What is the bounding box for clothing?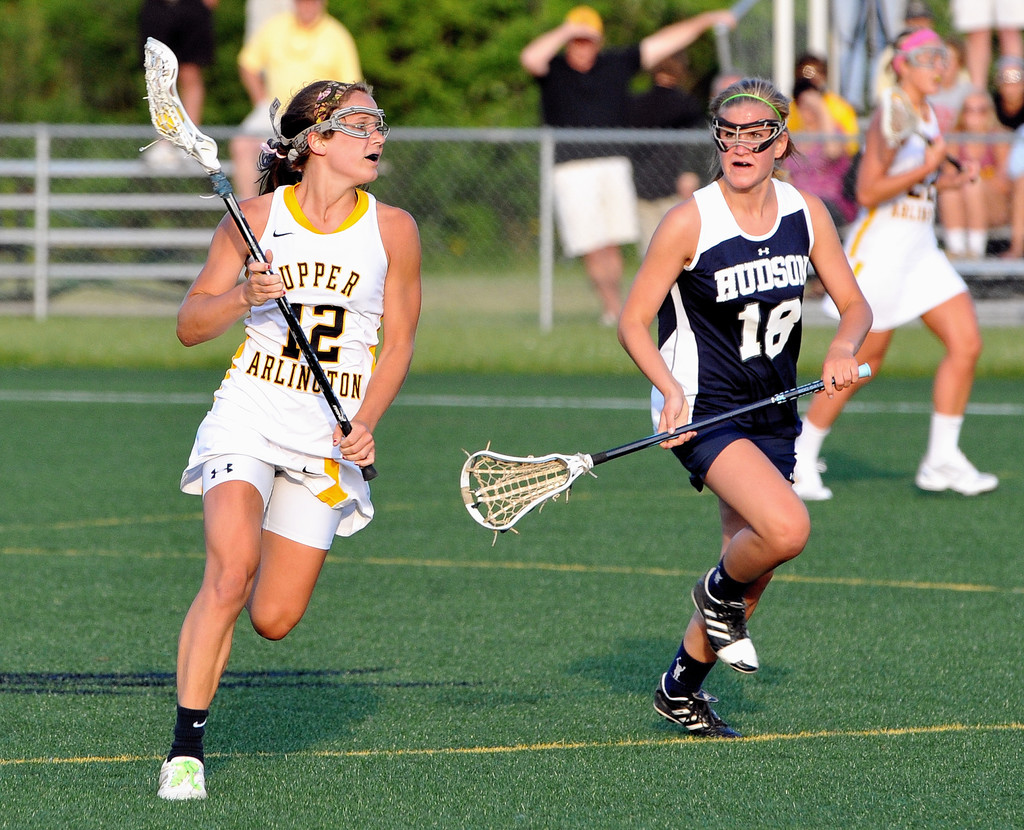
[934, 125, 1014, 254].
